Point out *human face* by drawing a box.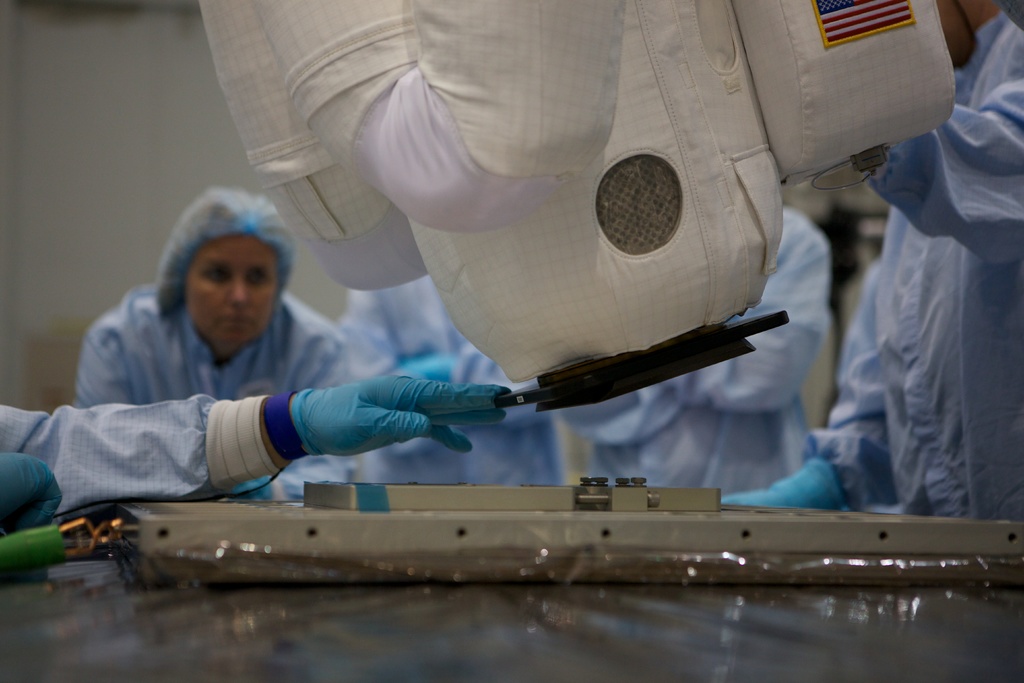
<box>182,229,297,354</box>.
